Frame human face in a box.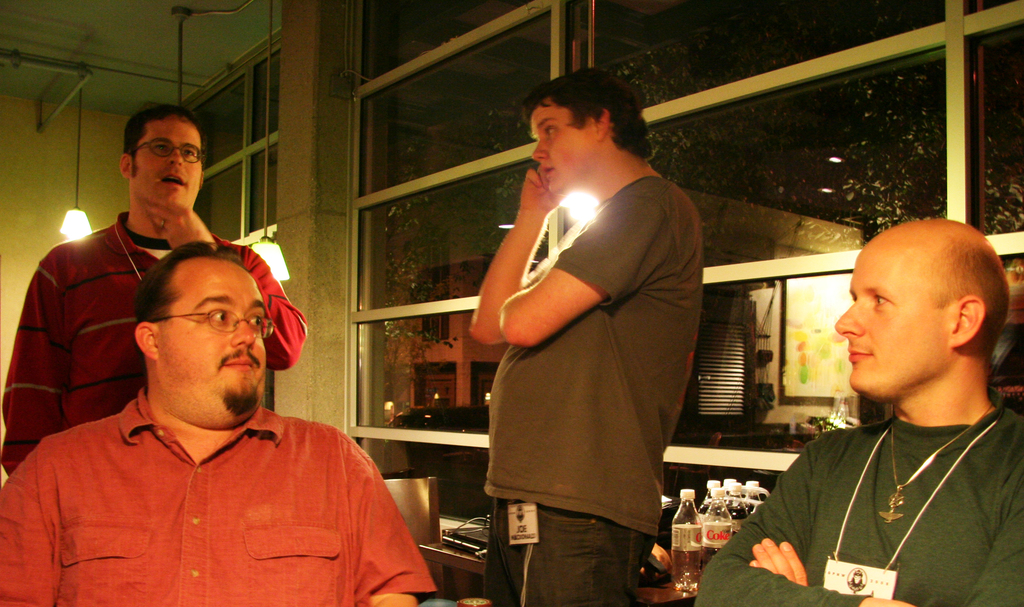
BBox(528, 111, 601, 188).
